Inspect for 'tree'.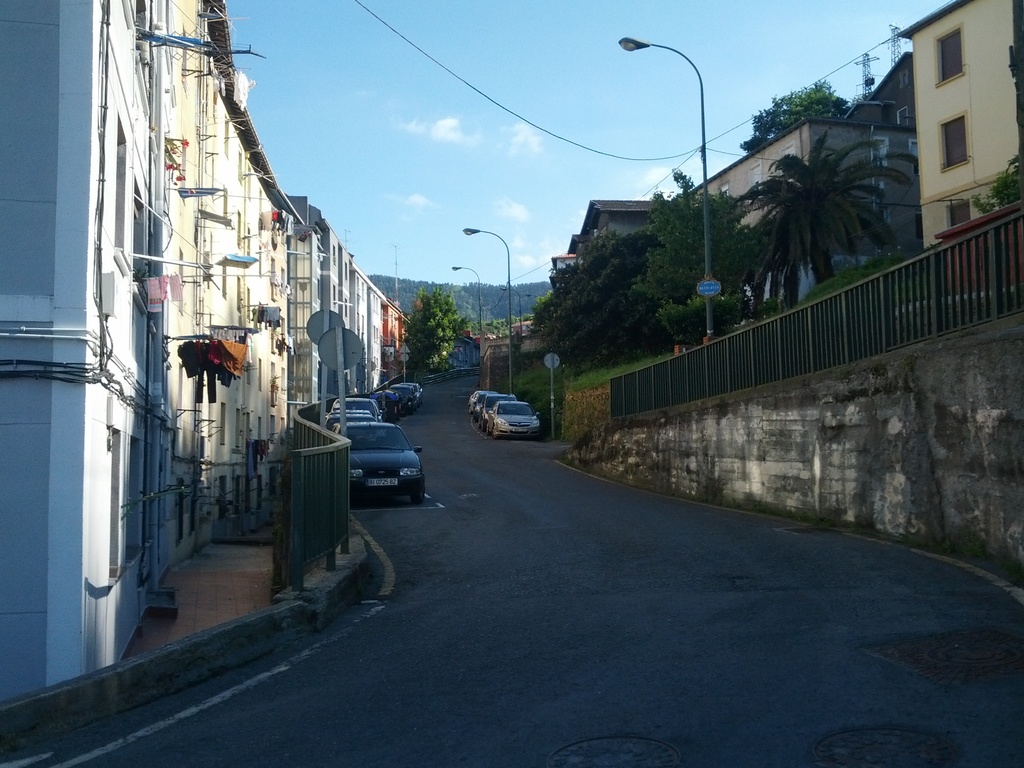
Inspection: [408, 287, 480, 373].
